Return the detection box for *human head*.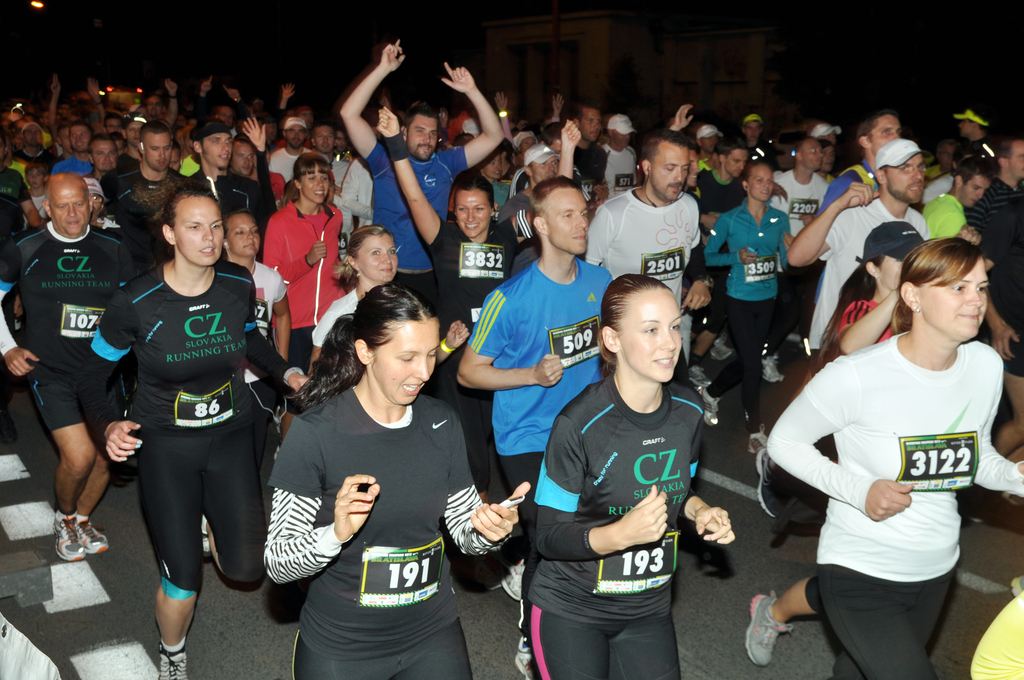
90:138:117:172.
